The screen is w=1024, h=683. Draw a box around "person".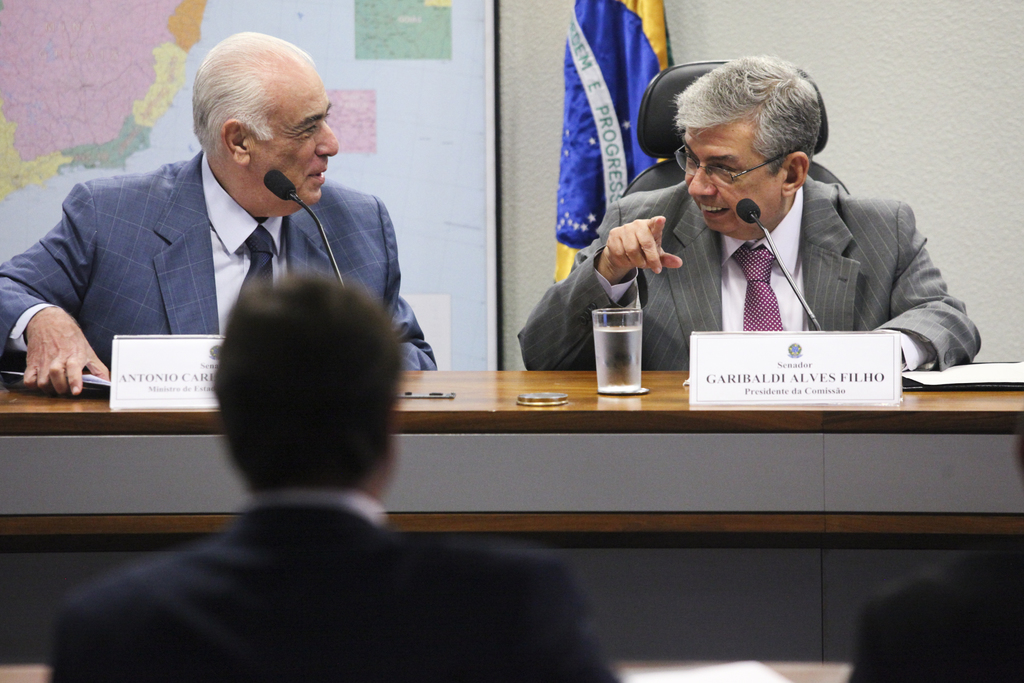
rect(45, 251, 632, 682).
